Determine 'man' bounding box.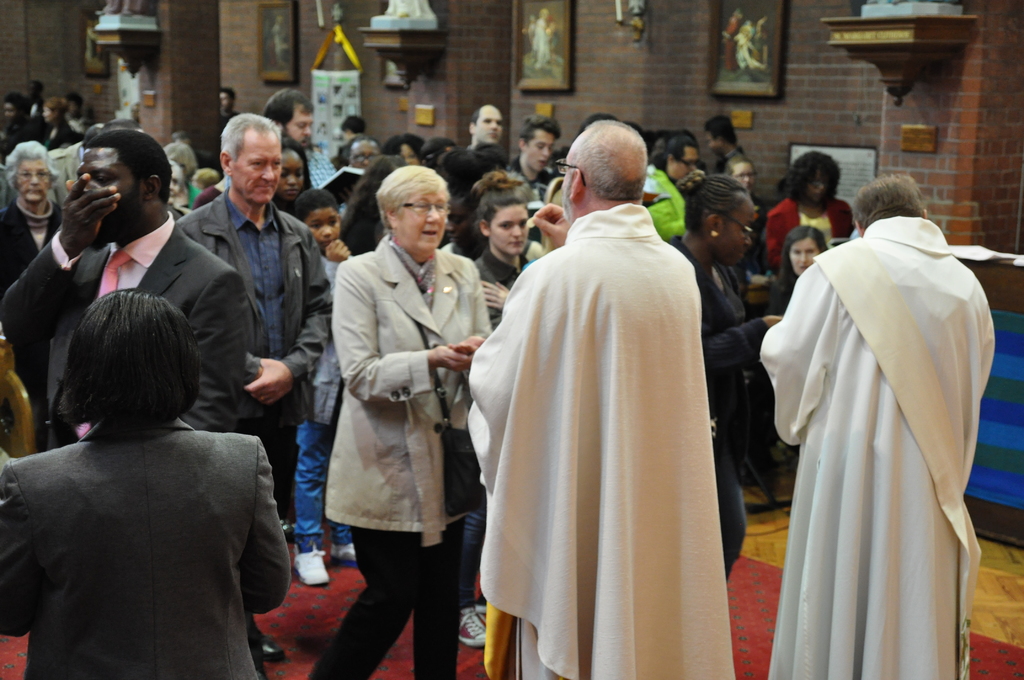
Determined: locate(4, 127, 252, 442).
